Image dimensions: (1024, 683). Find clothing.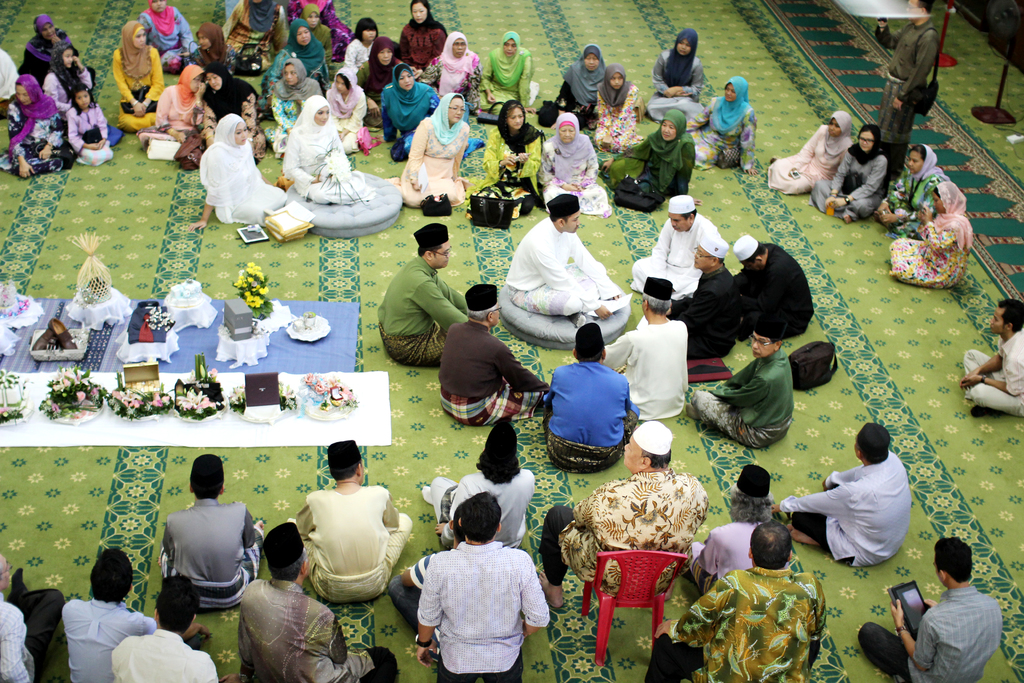
<bbox>744, 238, 815, 339</bbox>.
